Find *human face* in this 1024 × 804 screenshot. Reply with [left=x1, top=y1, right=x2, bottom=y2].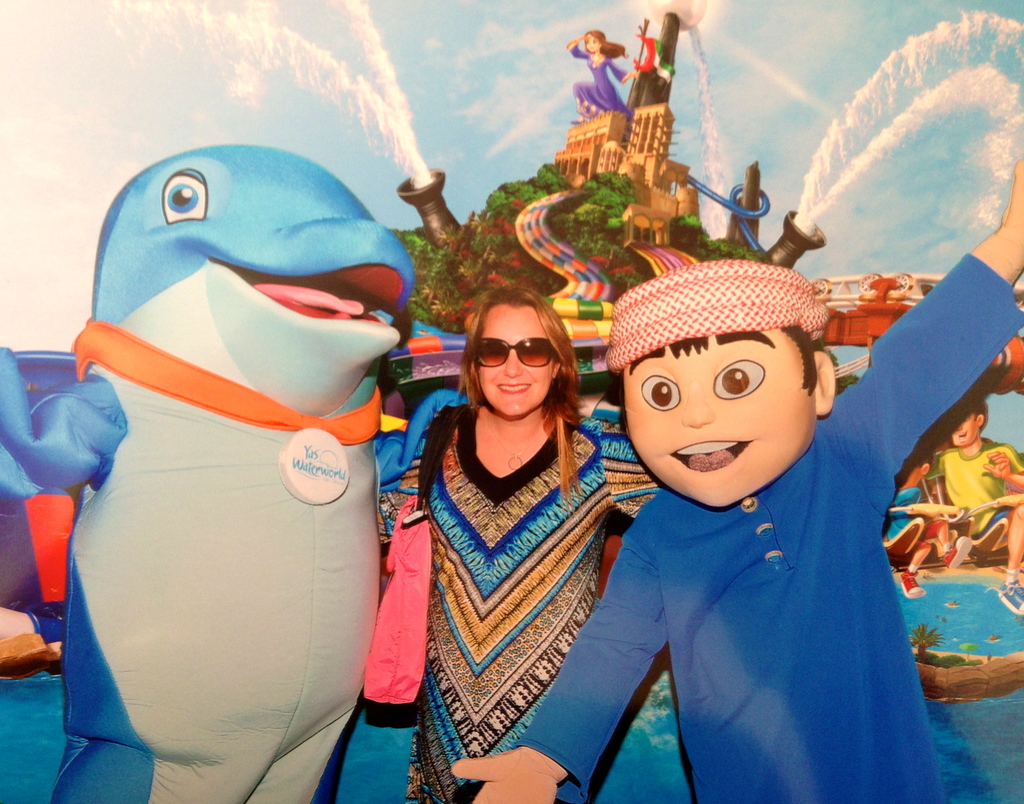
[left=622, top=327, right=815, bottom=504].
